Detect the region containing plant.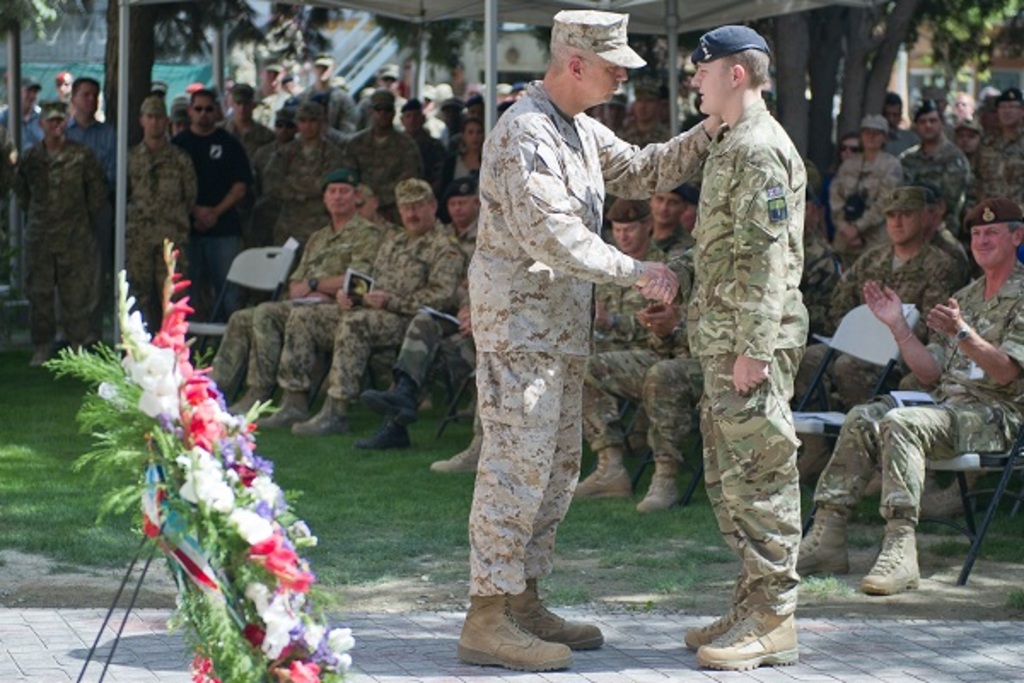
box=[0, 321, 1022, 681].
